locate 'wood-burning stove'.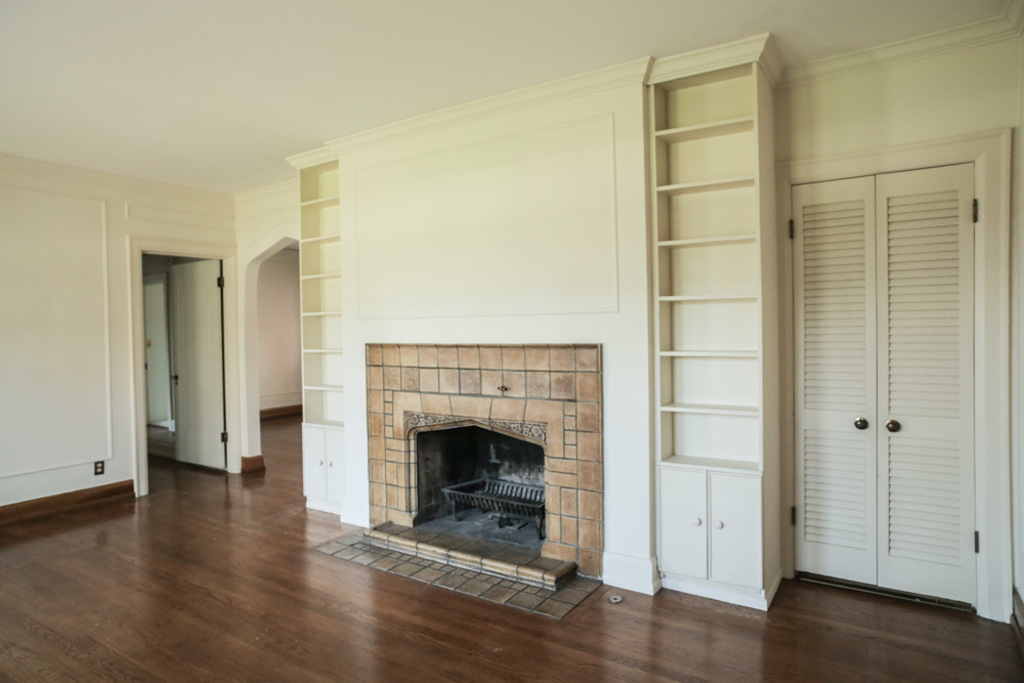
Bounding box: 362 342 601 580.
